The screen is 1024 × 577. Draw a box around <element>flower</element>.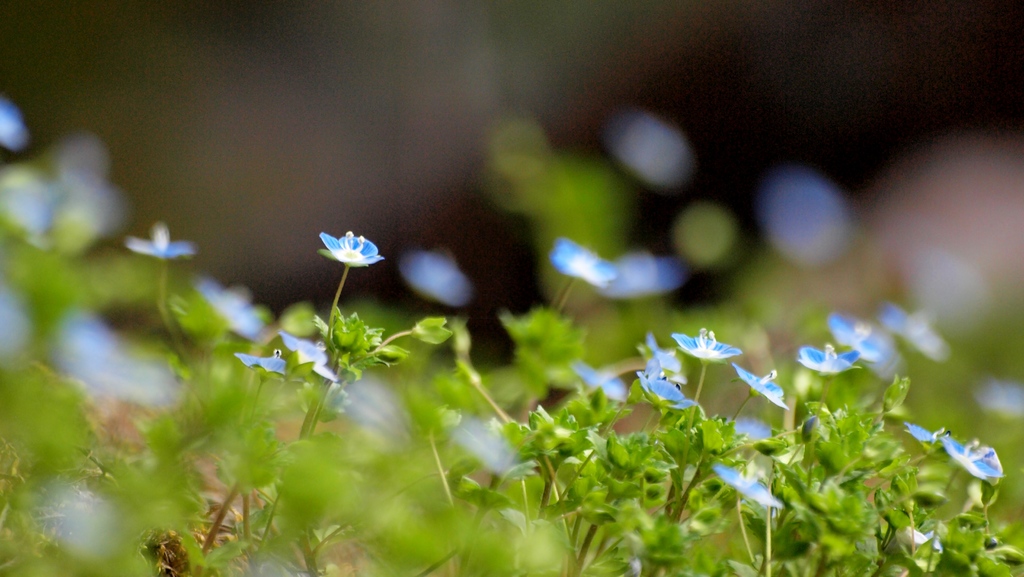
[973, 362, 1023, 428].
